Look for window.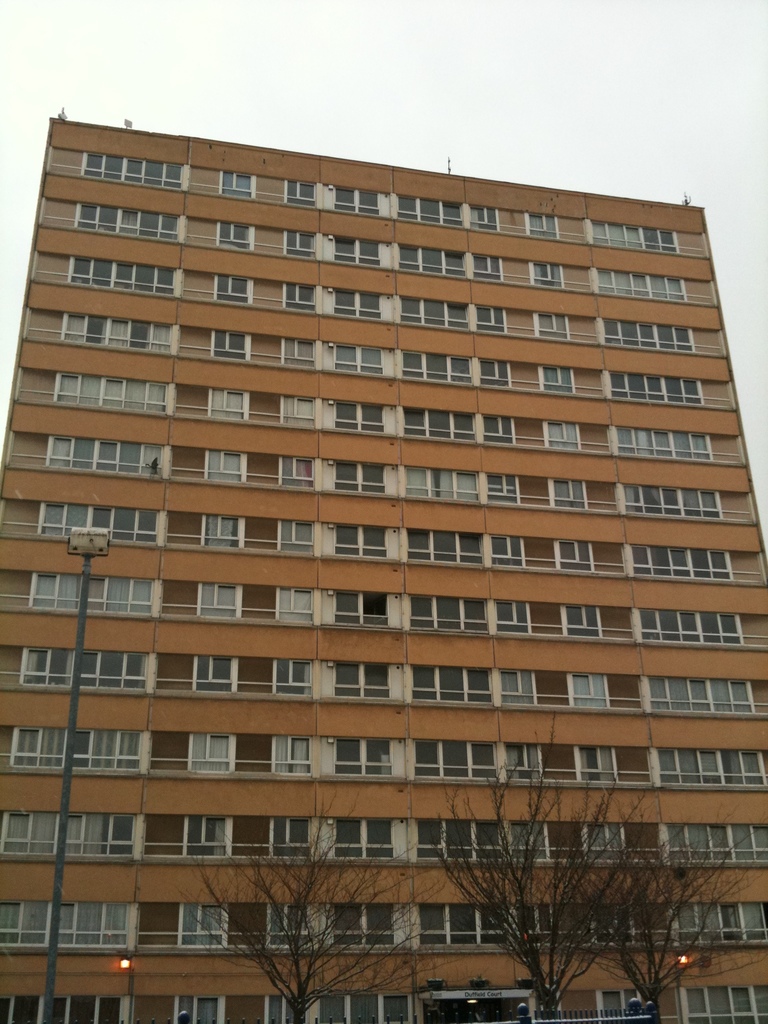
Found: <region>284, 177, 314, 205</region>.
